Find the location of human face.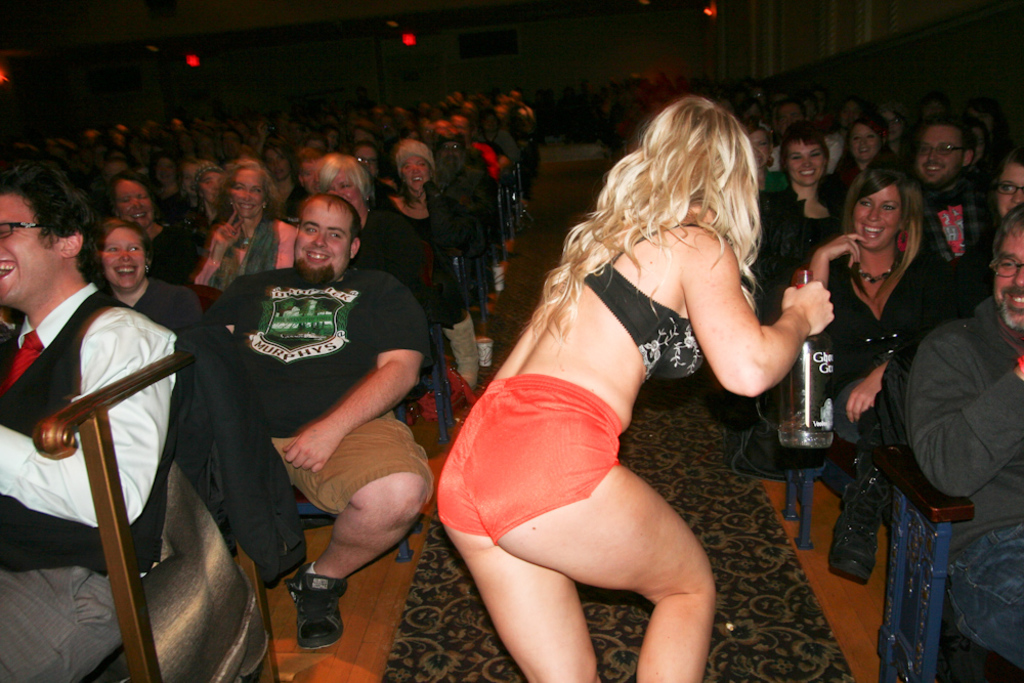
Location: region(744, 130, 769, 163).
